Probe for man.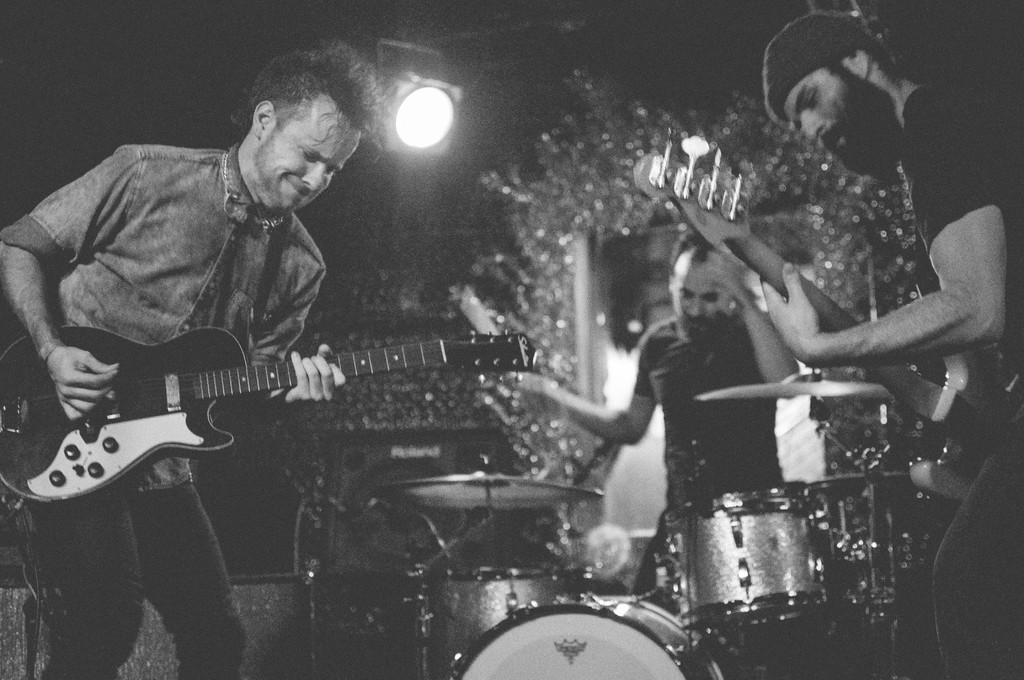
Probe result: [593, 228, 826, 599].
